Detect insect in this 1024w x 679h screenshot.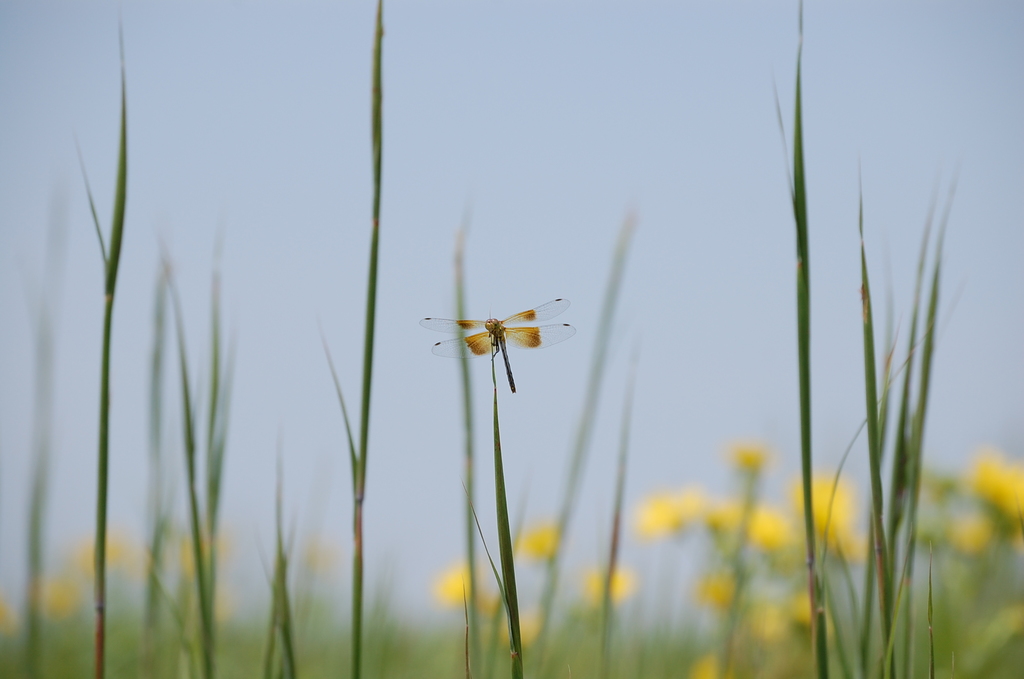
Detection: region(417, 296, 579, 395).
